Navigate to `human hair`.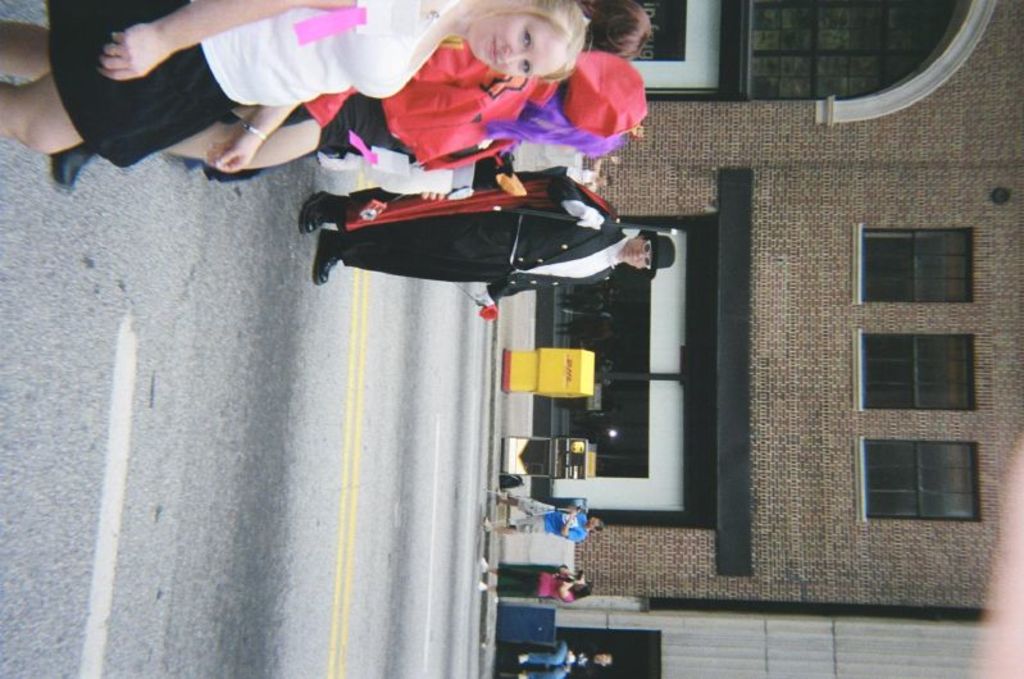
Navigation target: box(588, 516, 604, 534).
